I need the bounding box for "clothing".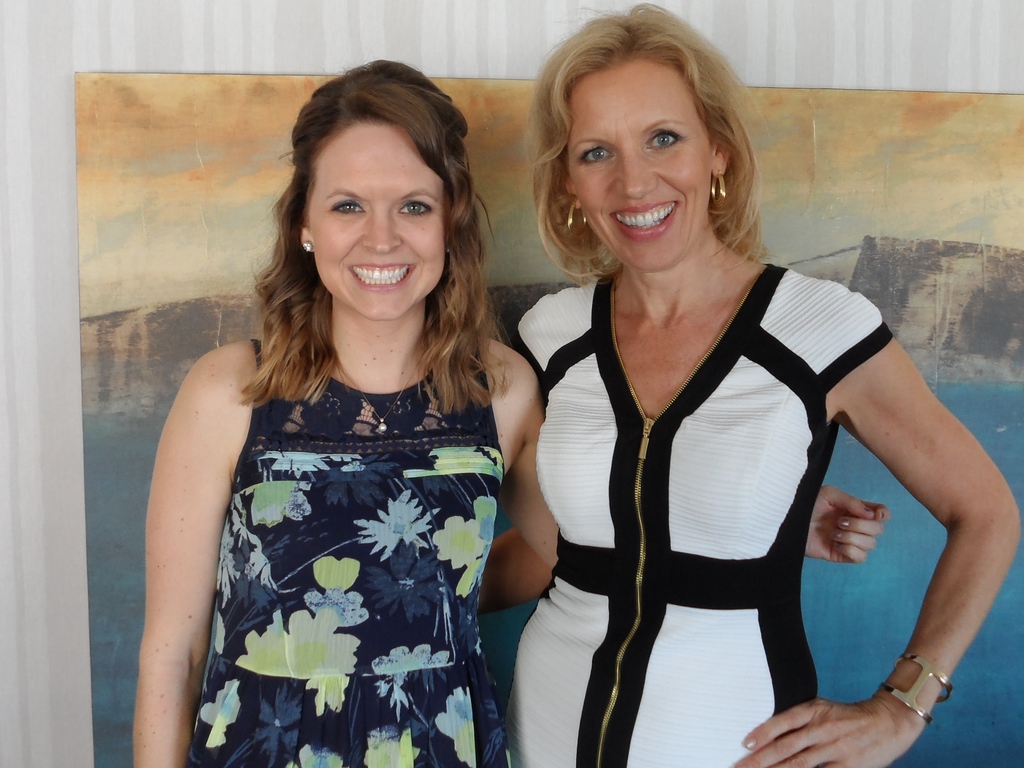
Here it is: 513, 272, 899, 767.
